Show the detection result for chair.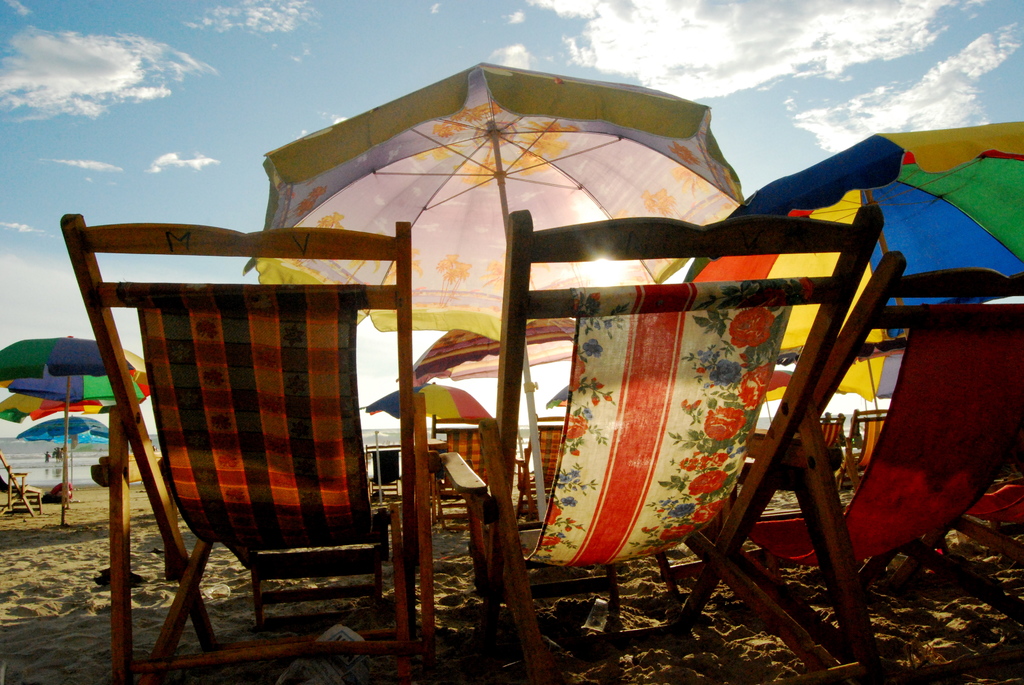
(left=46, top=230, right=429, bottom=672).
